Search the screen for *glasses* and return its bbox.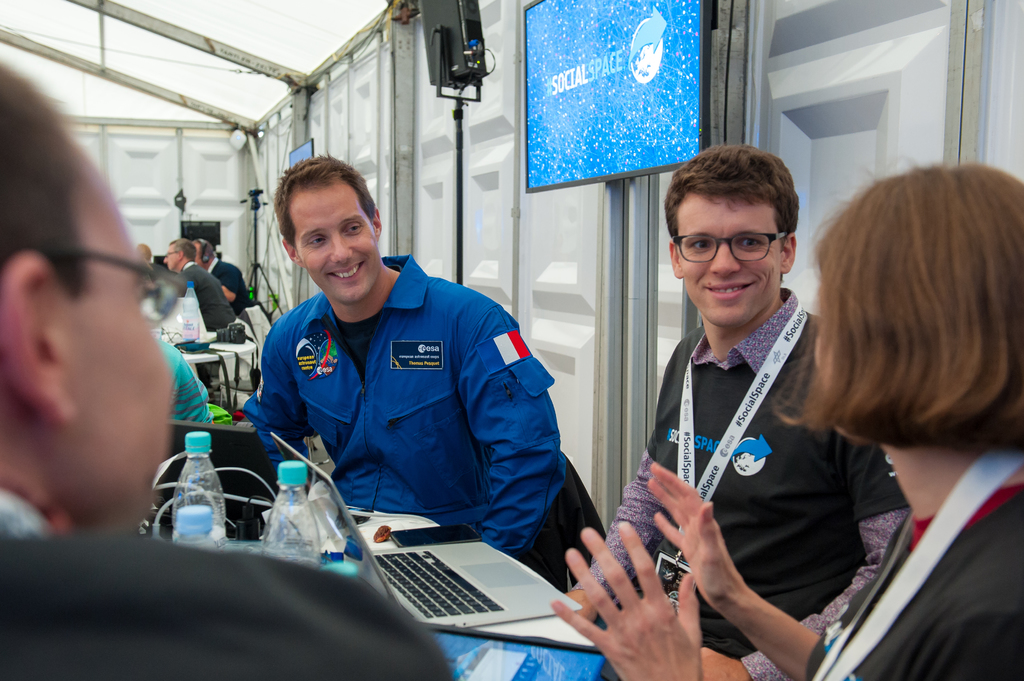
Found: box=[51, 256, 189, 324].
